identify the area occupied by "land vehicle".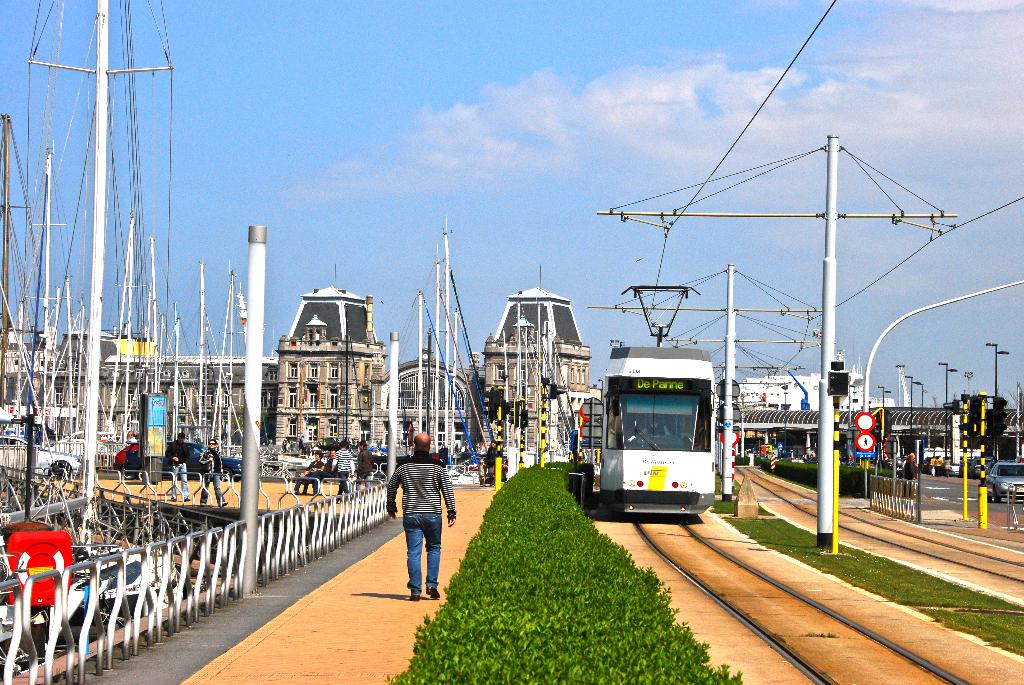
Area: [x1=589, y1=378, x2=727, y2=516].
